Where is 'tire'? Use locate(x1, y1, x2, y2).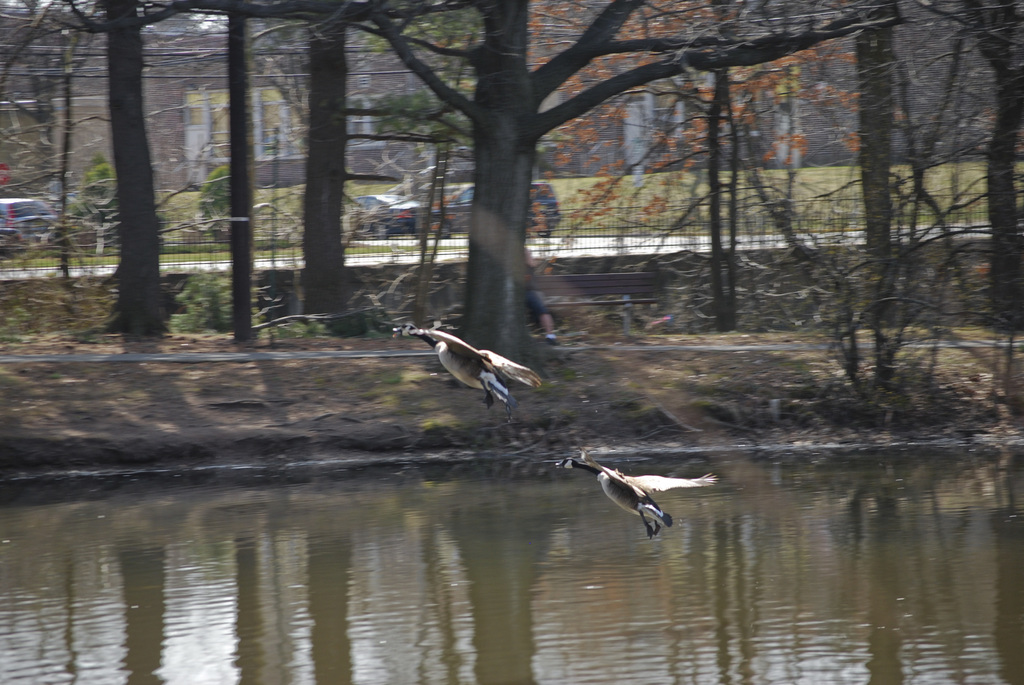
locate(6, 240, 25, 261).
